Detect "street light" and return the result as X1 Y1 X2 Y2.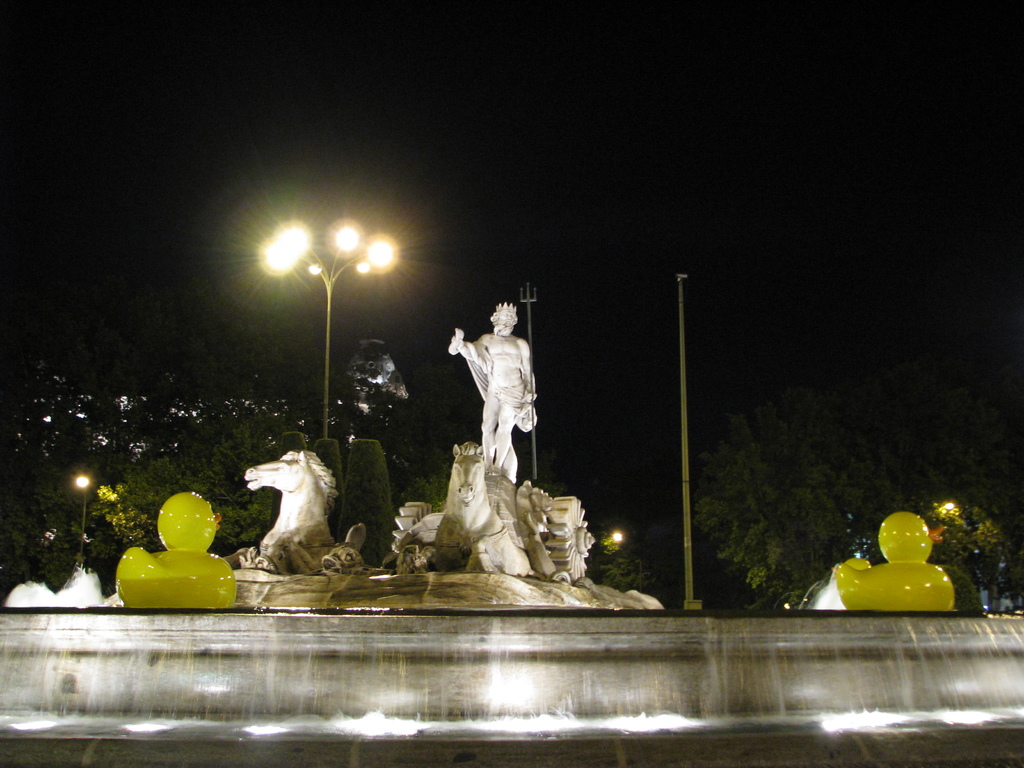
239 208 412 378.
